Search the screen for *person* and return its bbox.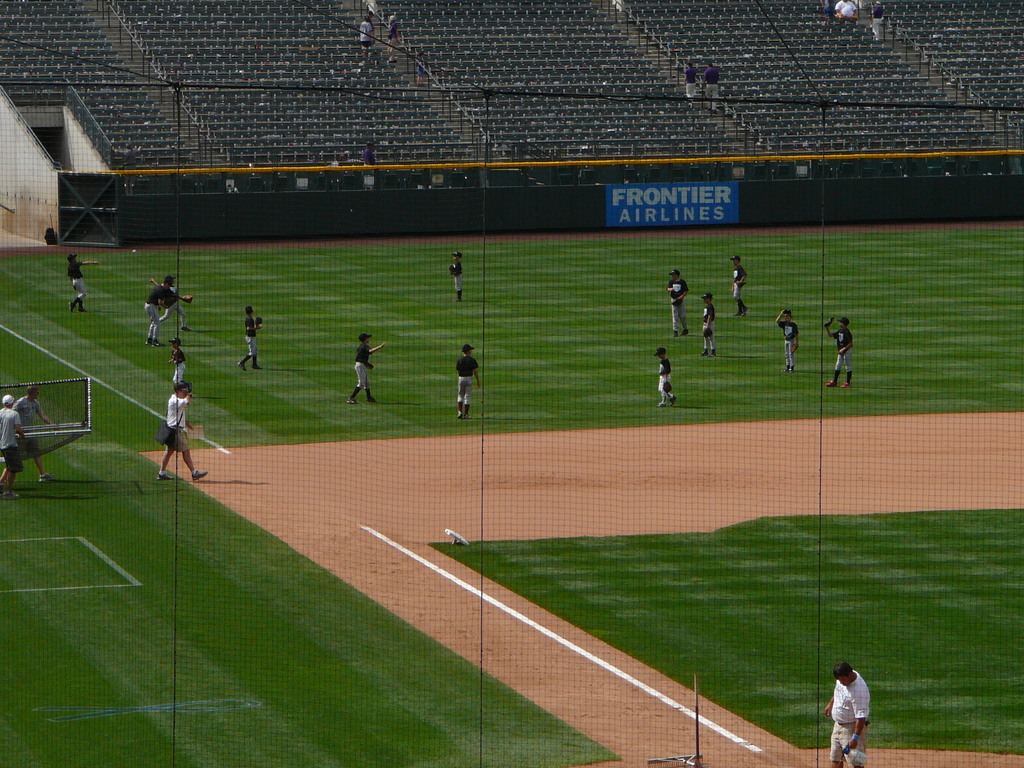
Found: l=359, t=140, r=376, b=167.
